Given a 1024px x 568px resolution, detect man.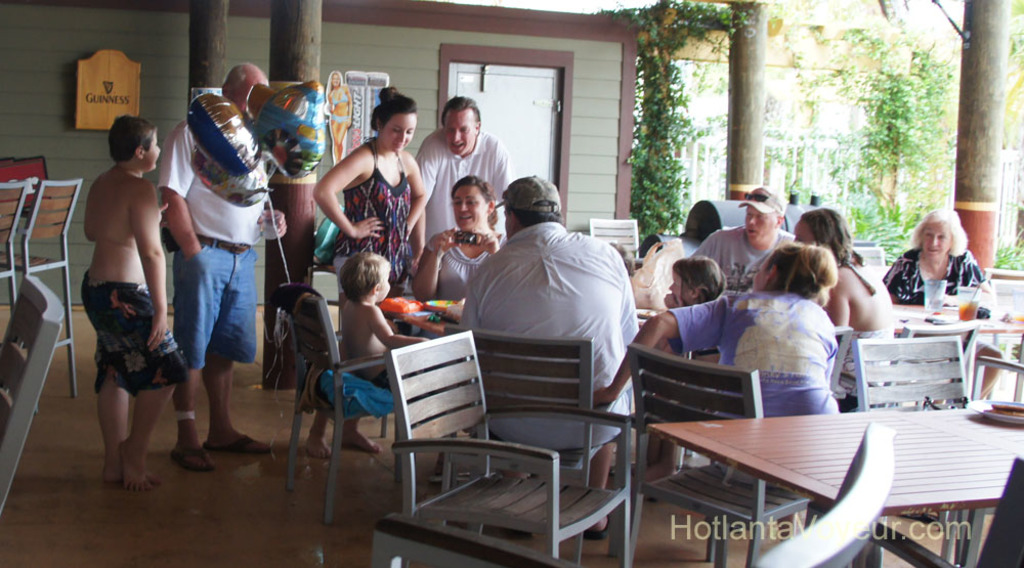
[left=459, top=173, right=641, bottom=449].
